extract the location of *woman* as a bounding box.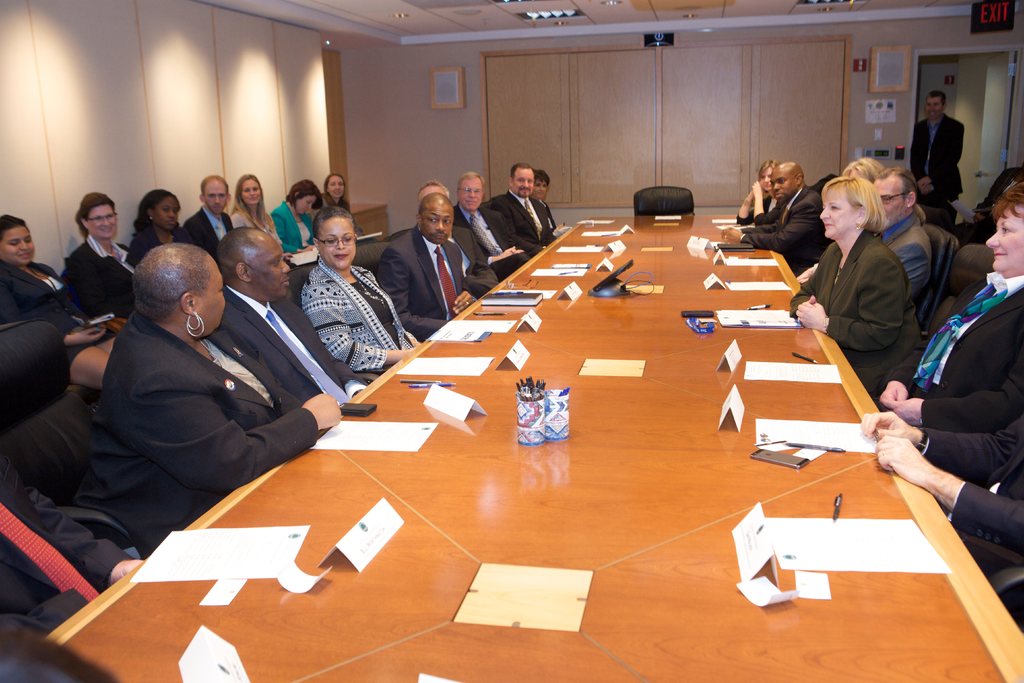
select_region(131, 185, 193, 262).
